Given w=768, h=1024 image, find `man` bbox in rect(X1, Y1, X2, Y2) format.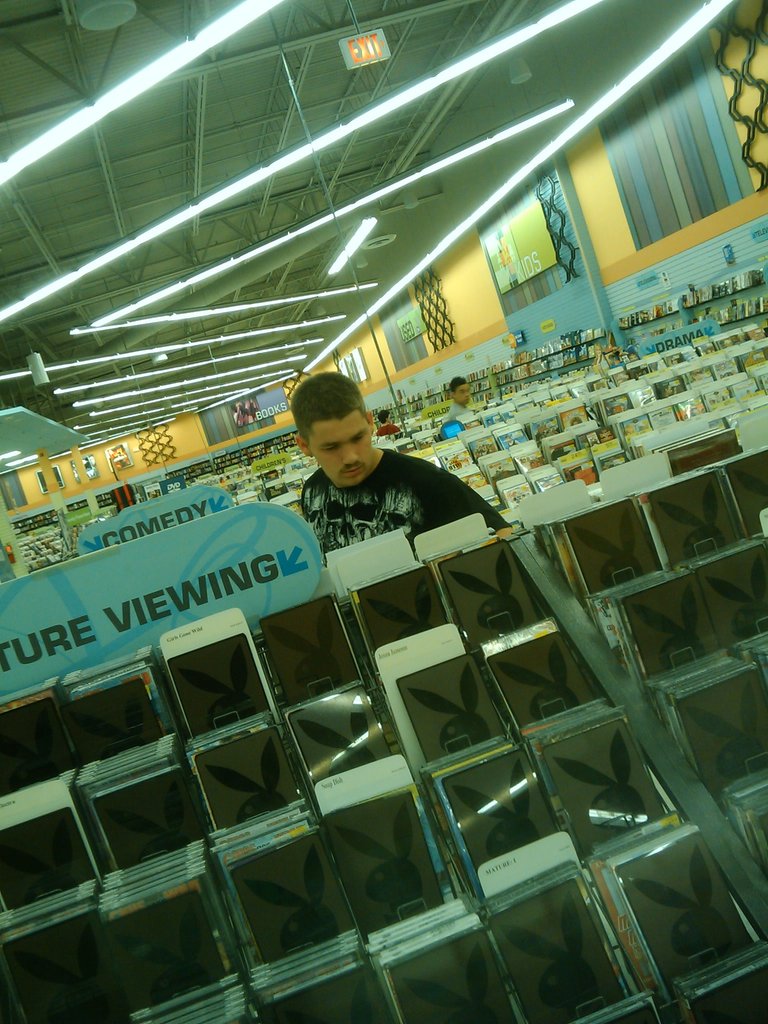
rect(296, 365, 509, 559).
